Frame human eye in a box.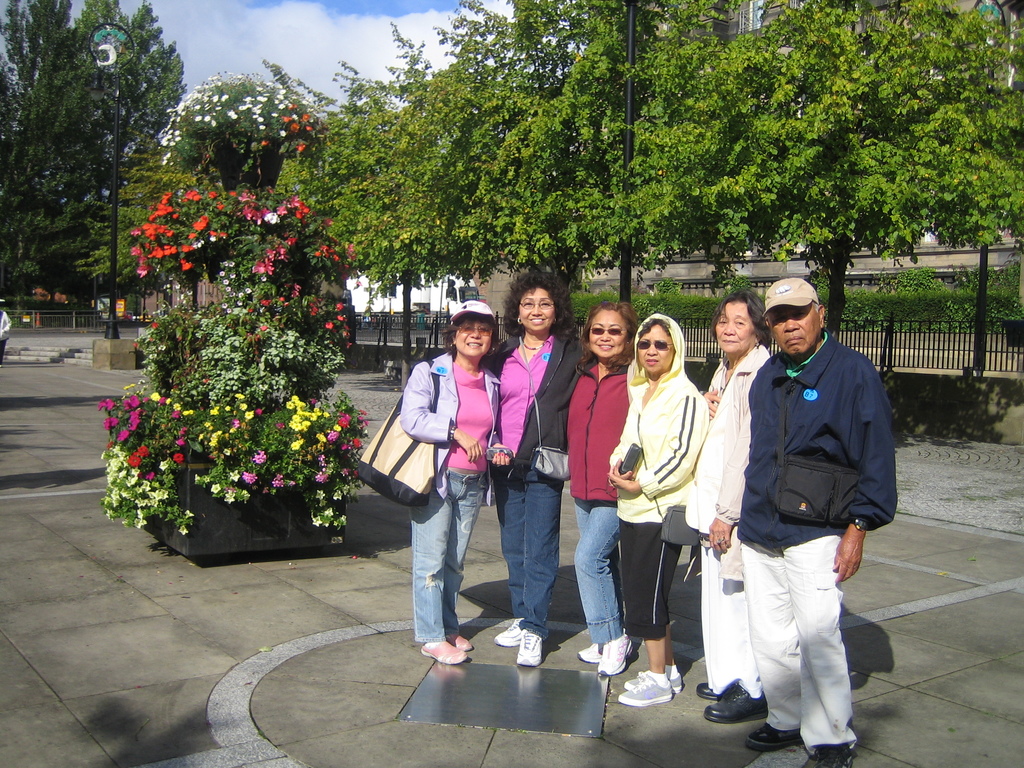
[x1=718, y1=317, x2=731, y2=325].
